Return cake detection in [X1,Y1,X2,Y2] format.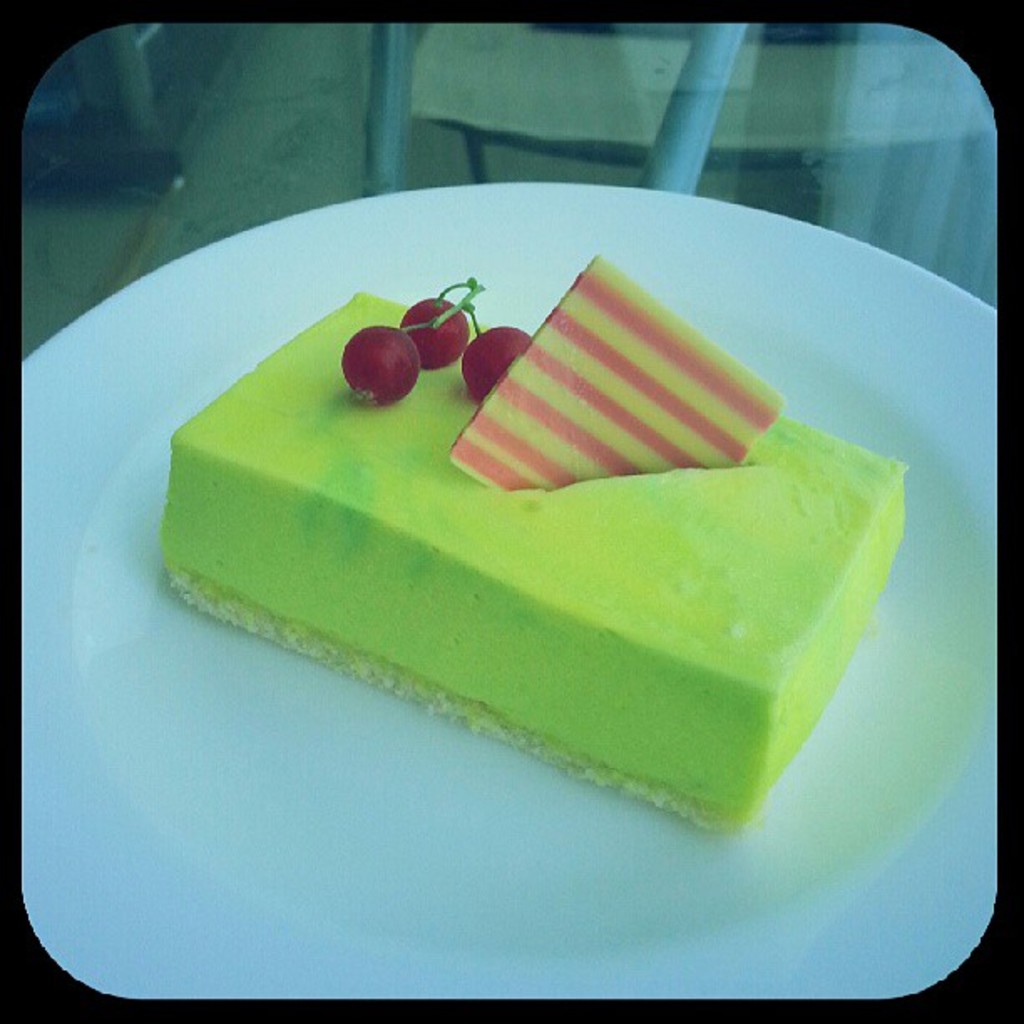
[157,244,907,833].
